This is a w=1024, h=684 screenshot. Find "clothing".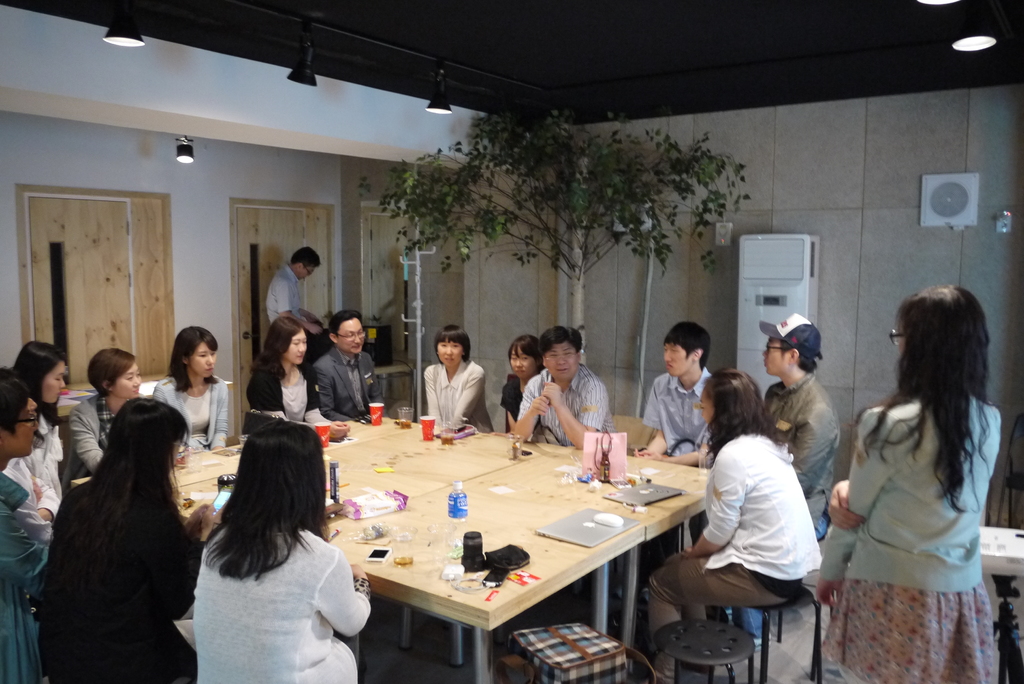
Bounding box: <region>154, 379, 229, 446</region>.
